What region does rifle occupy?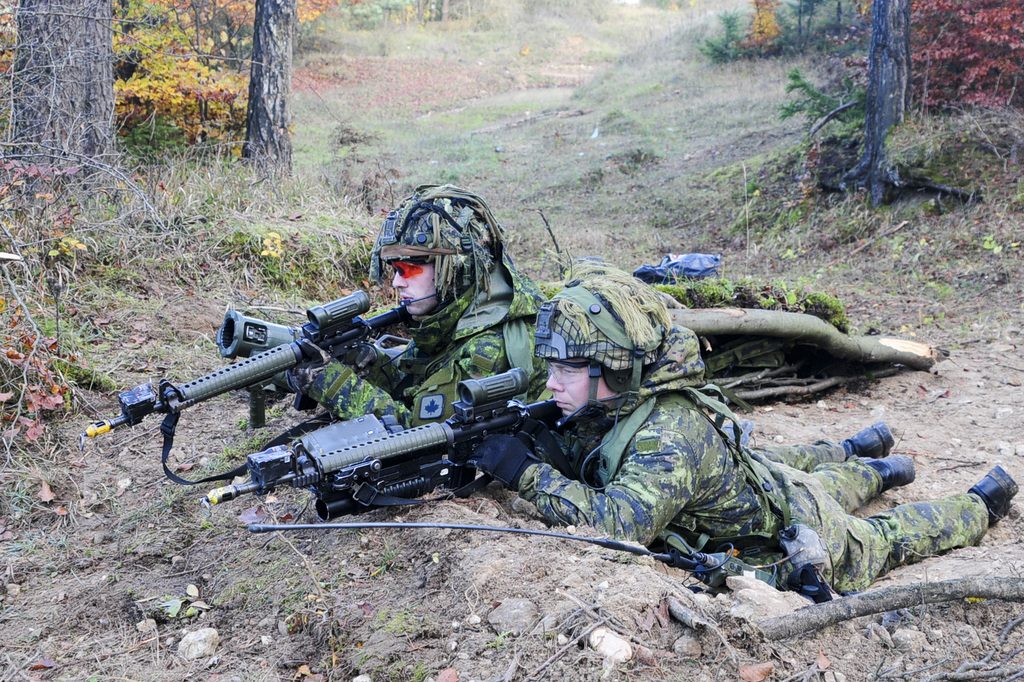
<box>72,277,430,445</box>.
